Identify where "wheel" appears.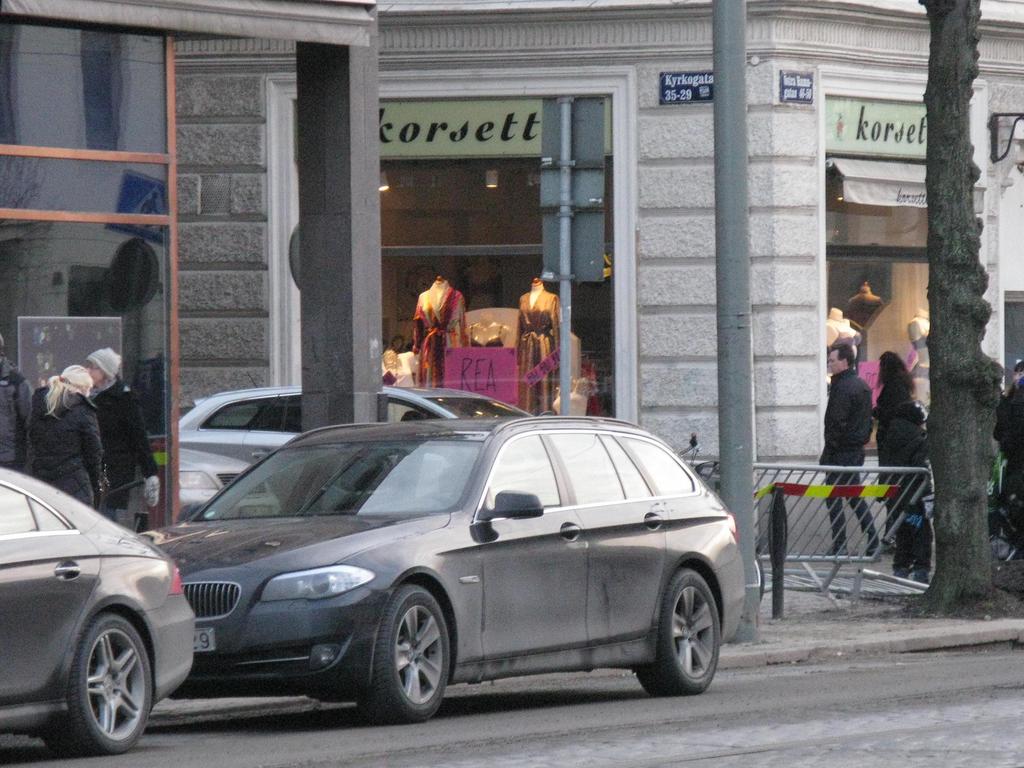
Appears at bbox=[374, 586, 460, 723].
